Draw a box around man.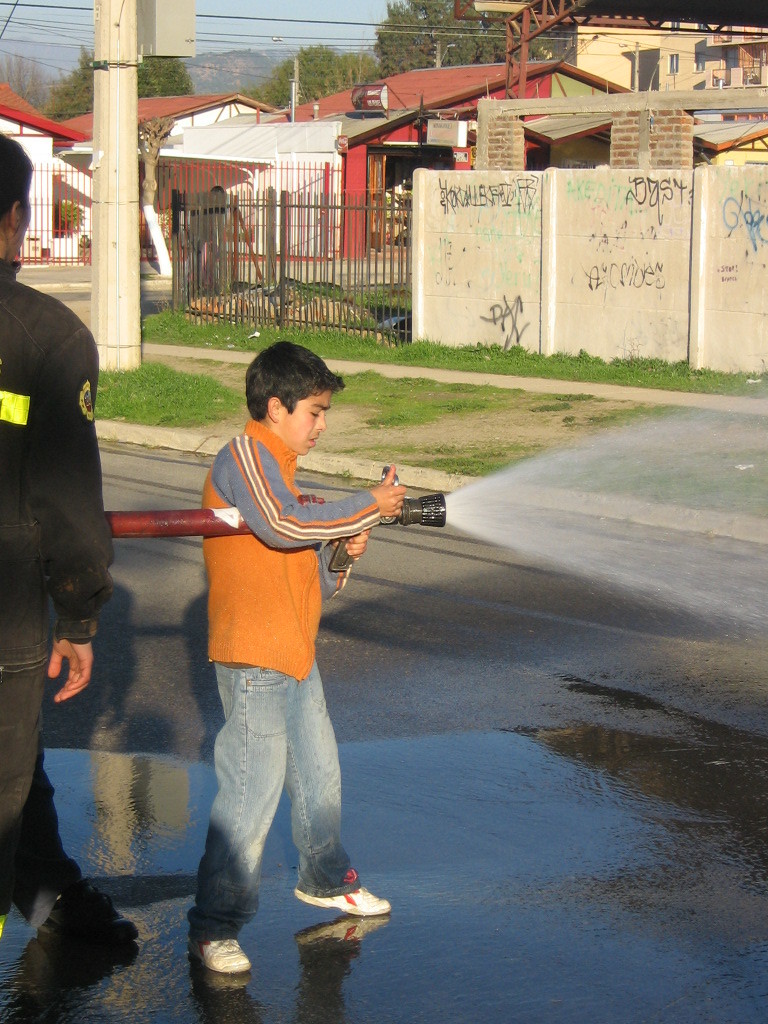
bbox=[0, 133, 139, 957].
